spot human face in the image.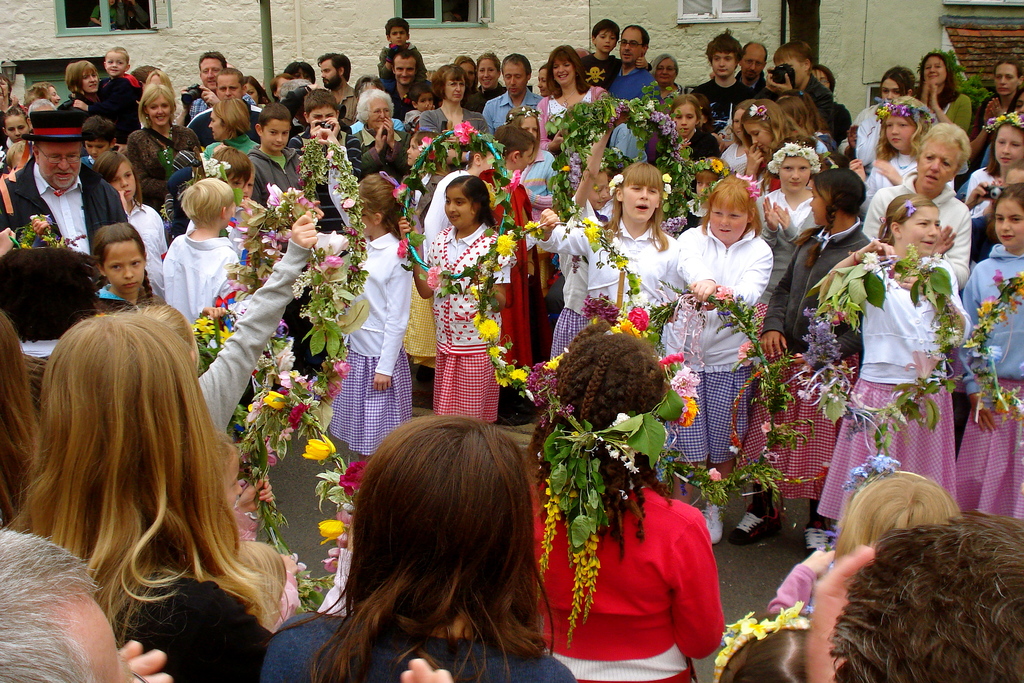
human face found at rect(198, 56, 224, 89).
